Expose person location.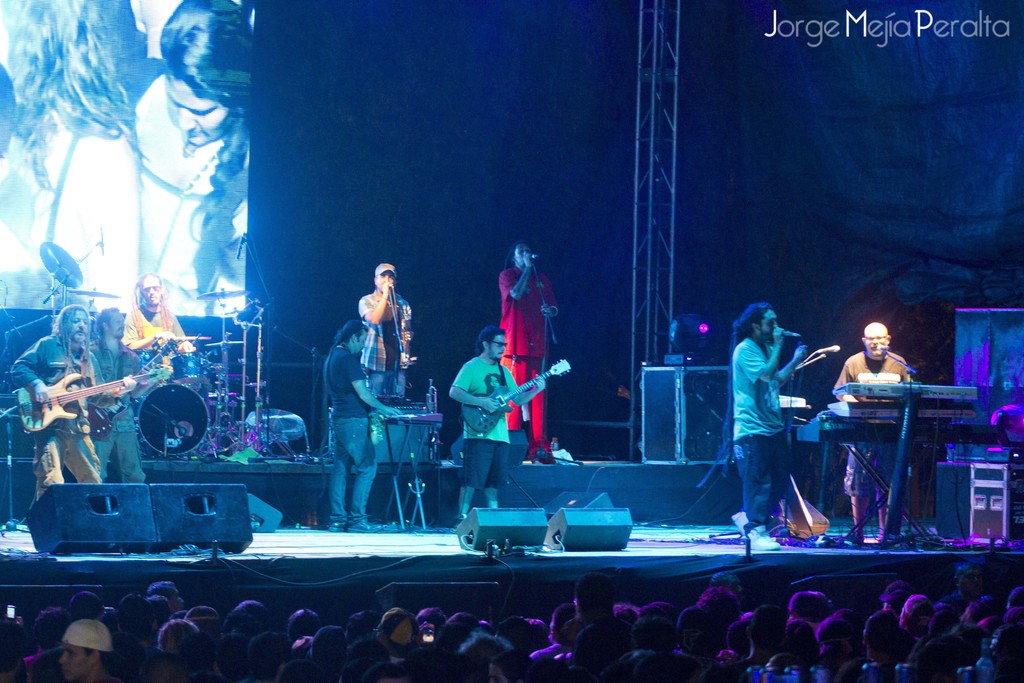
Exposed at 121, 276, 197, 375.
